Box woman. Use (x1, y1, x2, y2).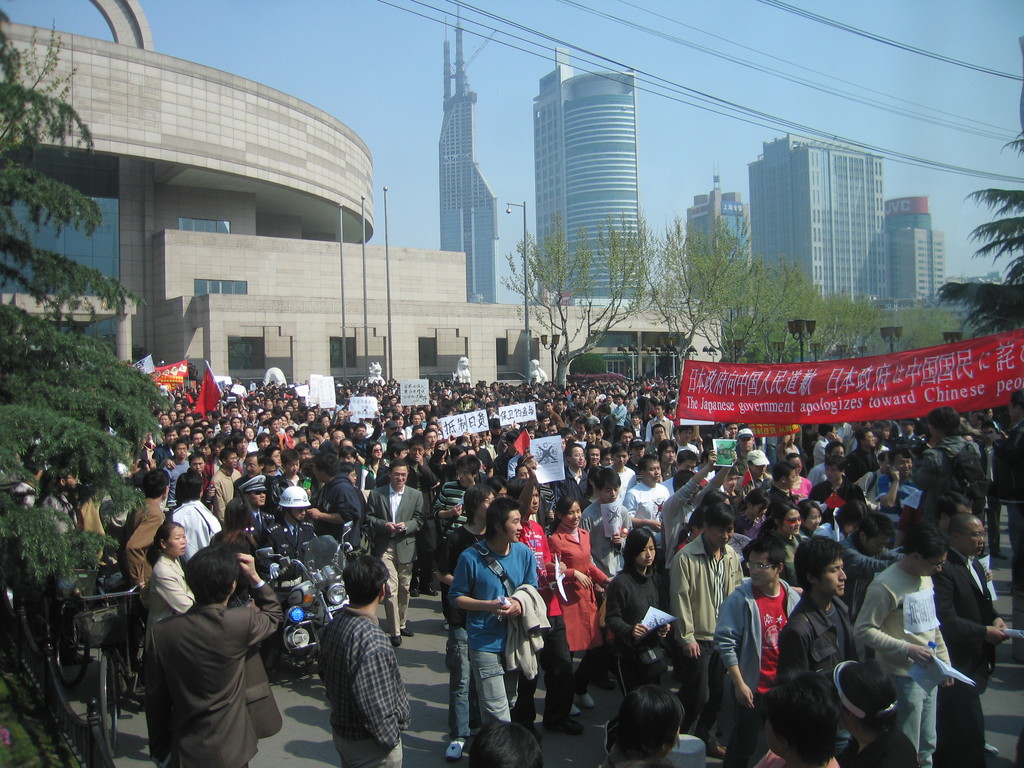
(362, 441, 392, 490).
